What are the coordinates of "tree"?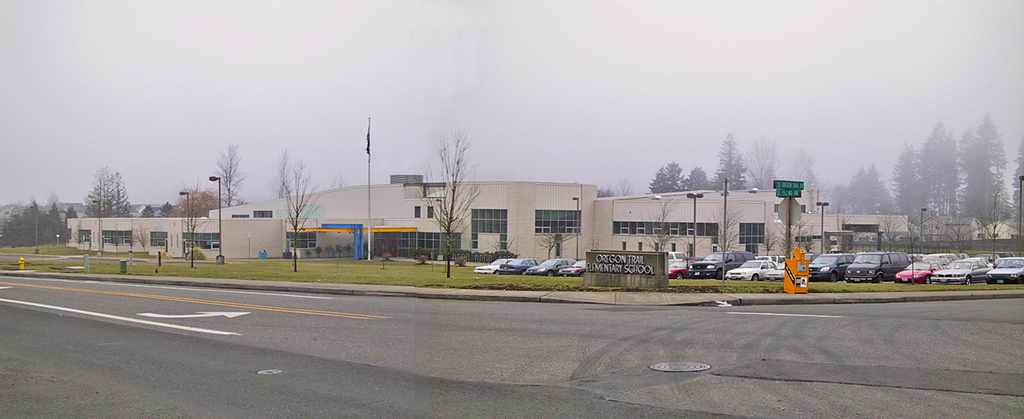
<box>707,131,757,192</box>.
